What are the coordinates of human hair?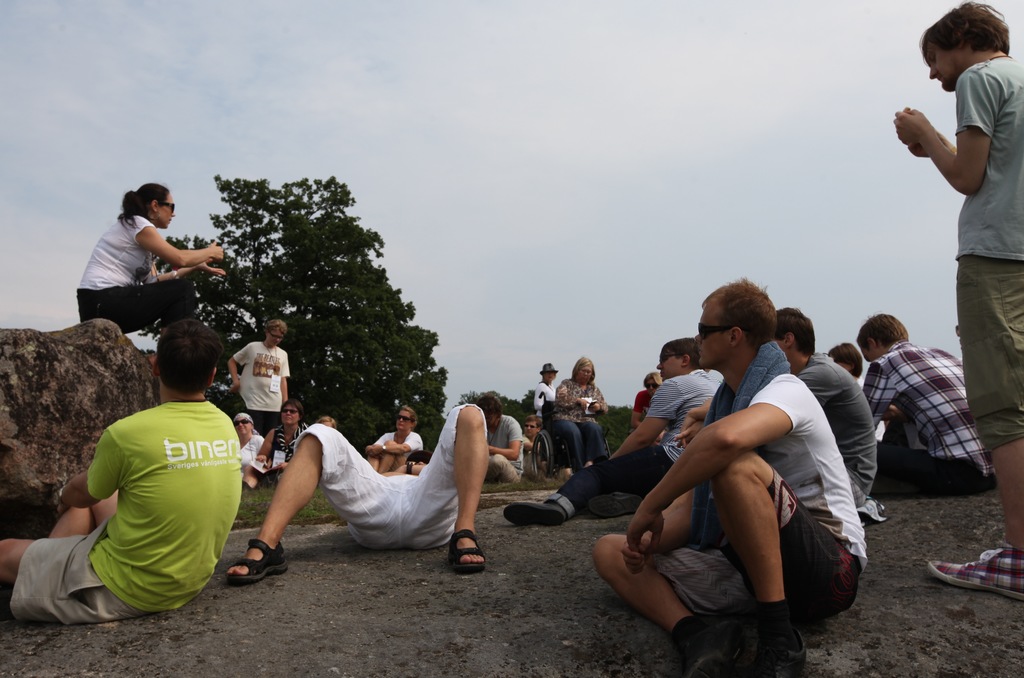
rect(400, 406, 416, 417).
